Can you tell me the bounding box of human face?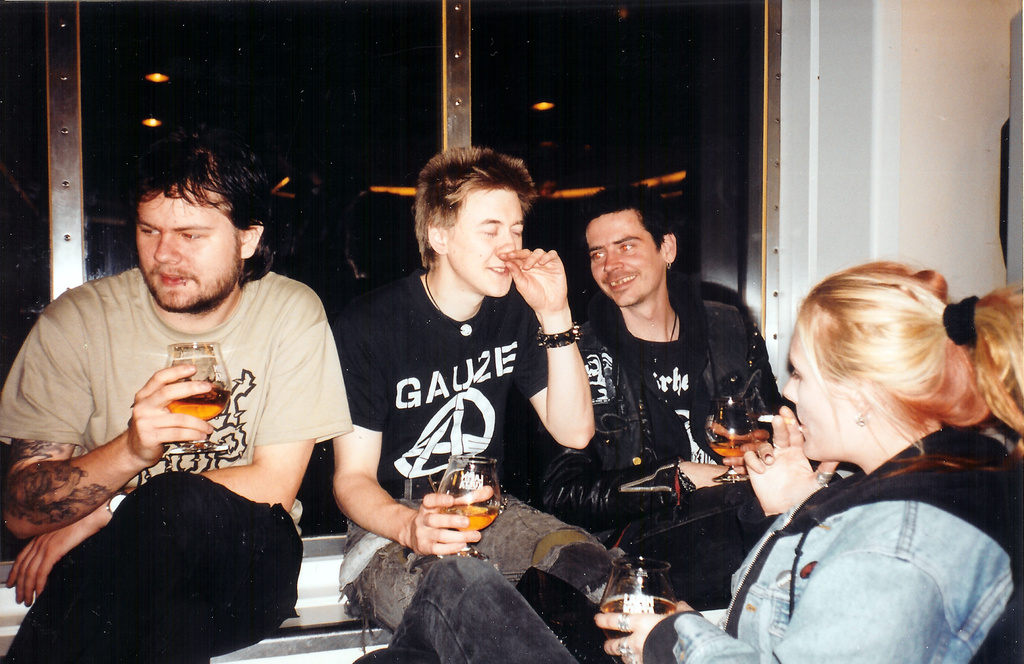
pyautogui.locateOnScreen(132, 187, 237, 314).
